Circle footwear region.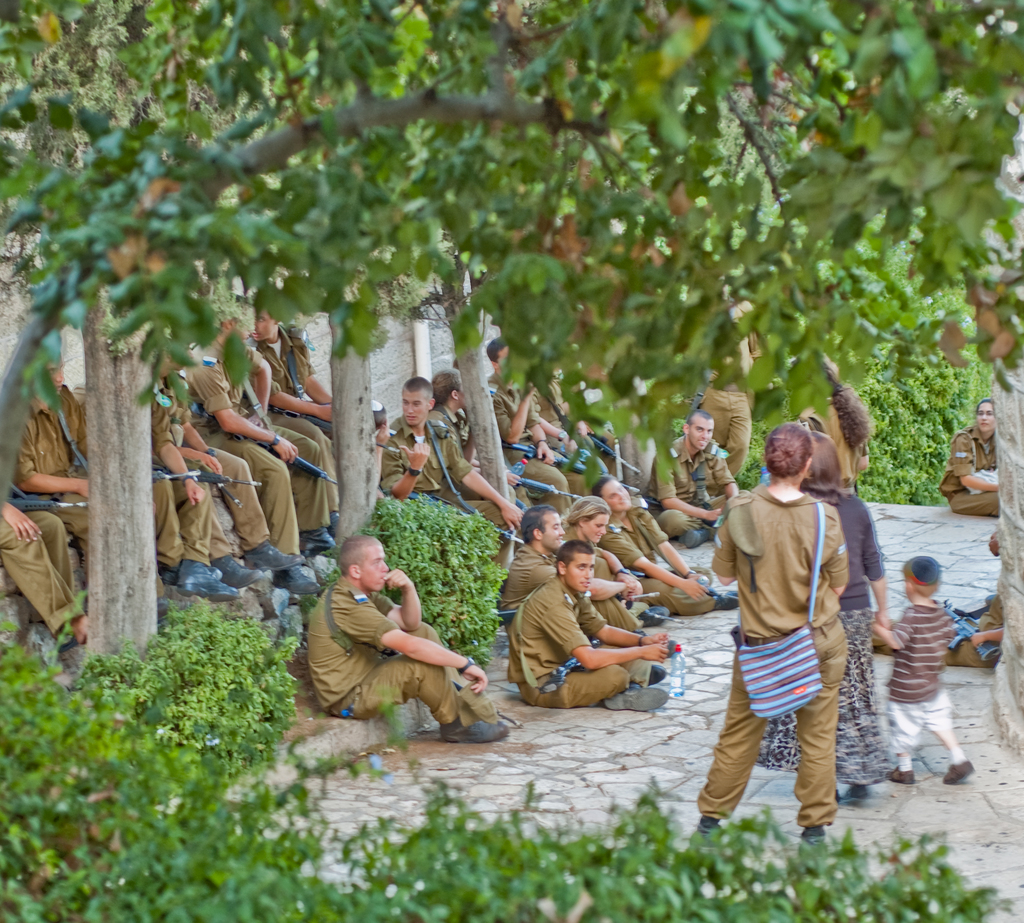
Region: Rect(446, 721, 509, 743).
